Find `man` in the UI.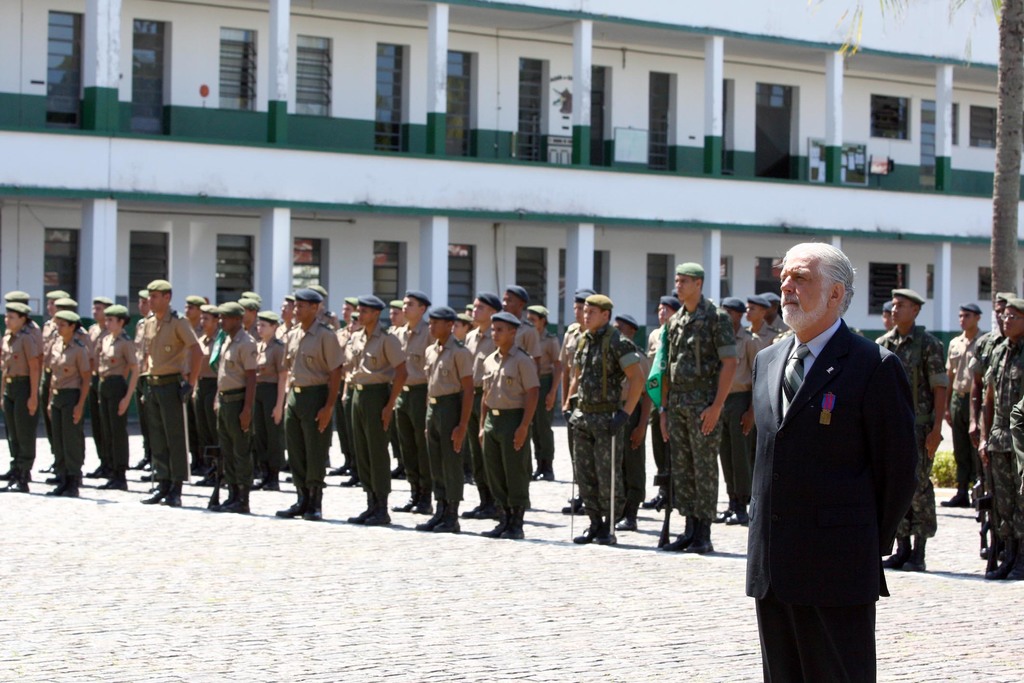
UI element at locate(943, 300, 986, 511).
